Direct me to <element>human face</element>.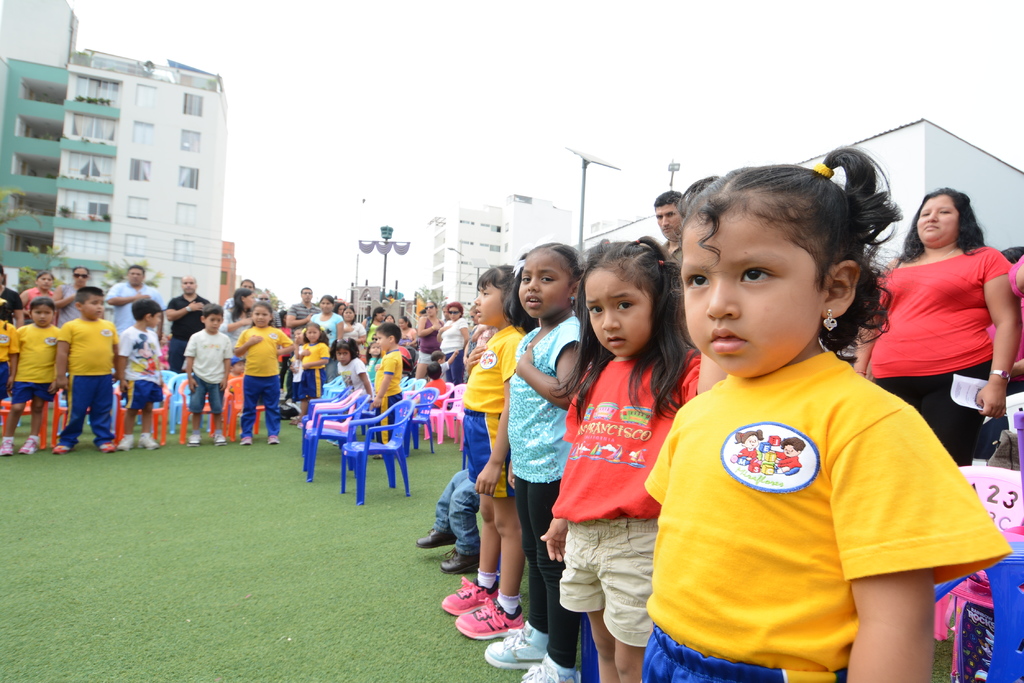
Direction: Rect(320, 298, 333, 312).
